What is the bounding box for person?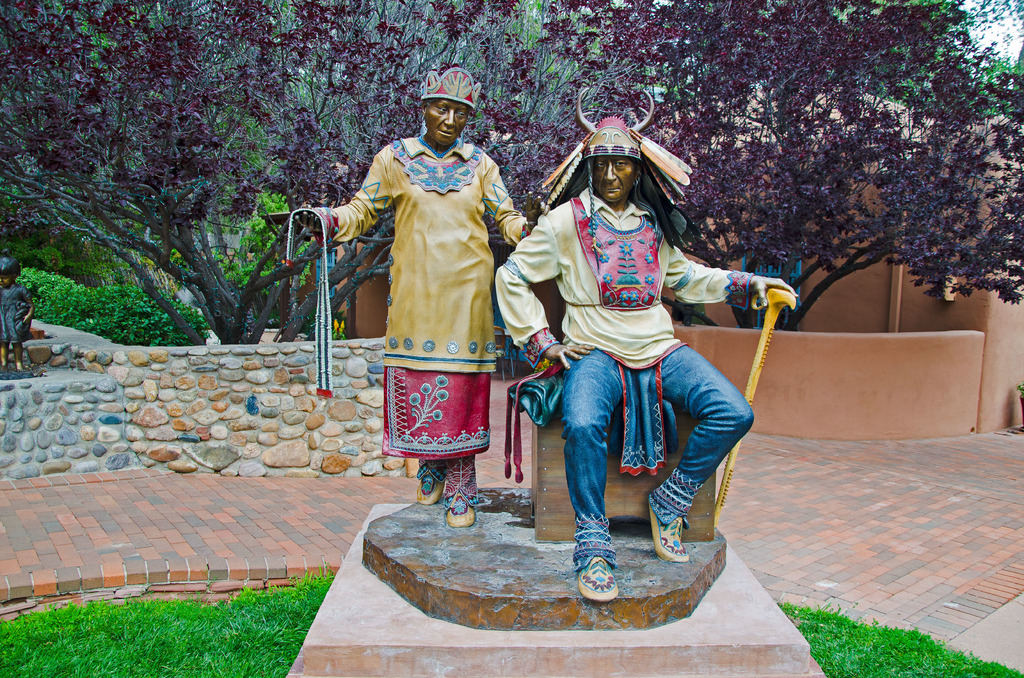
region(0, 252, 35, 370).
